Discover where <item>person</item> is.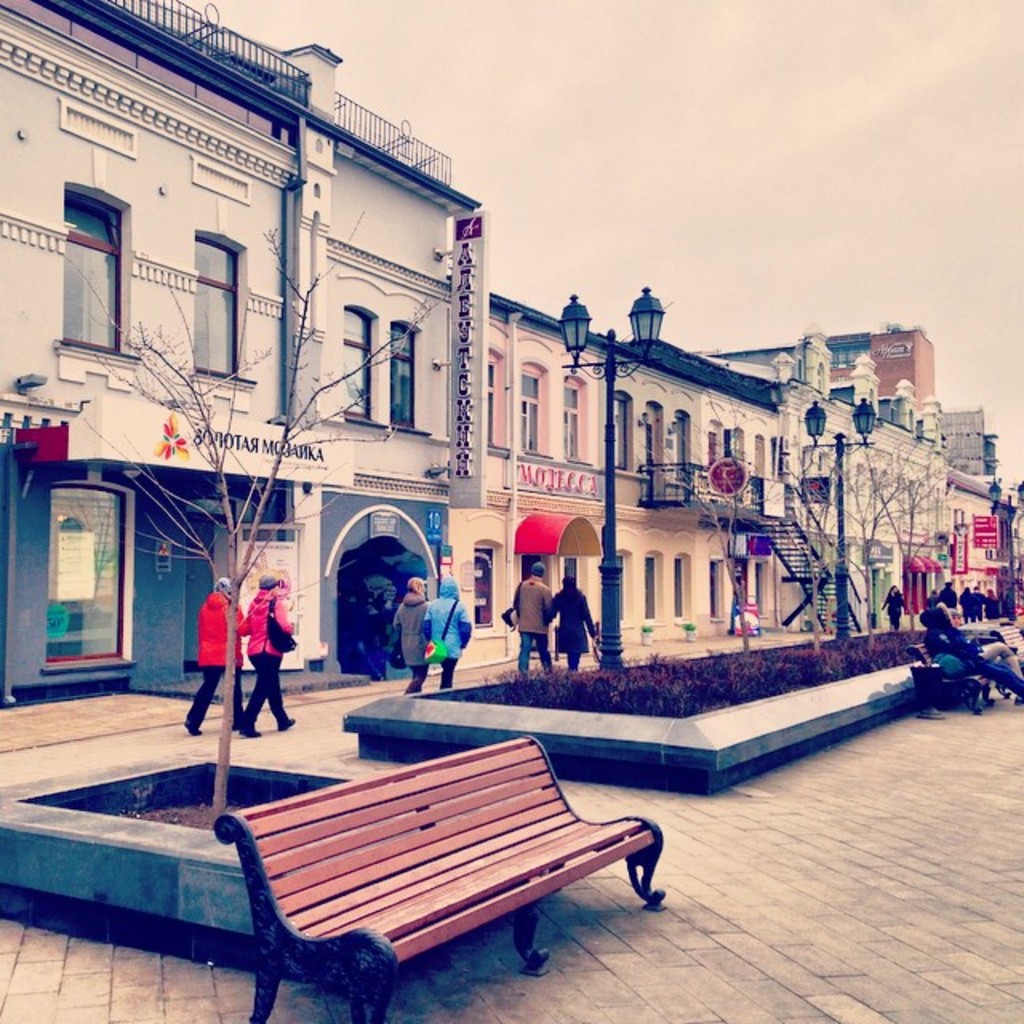
Discovered at [536,573,608,674].
